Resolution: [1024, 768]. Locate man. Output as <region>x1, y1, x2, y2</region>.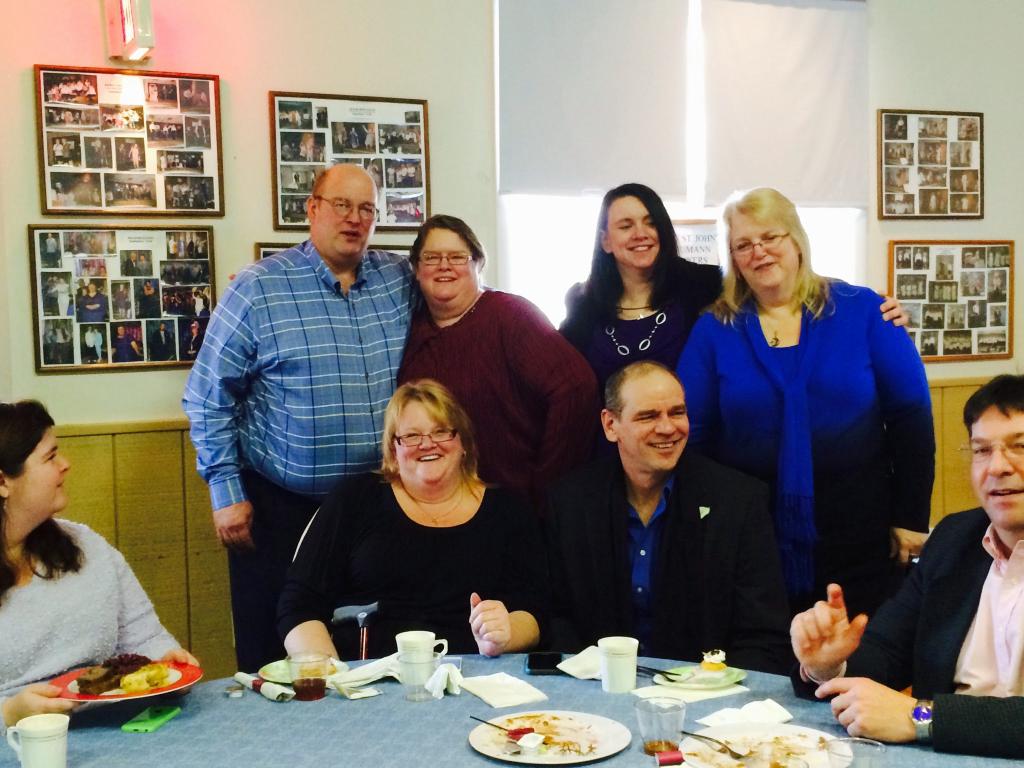
<region>150, 321, 173, 360</region>.
